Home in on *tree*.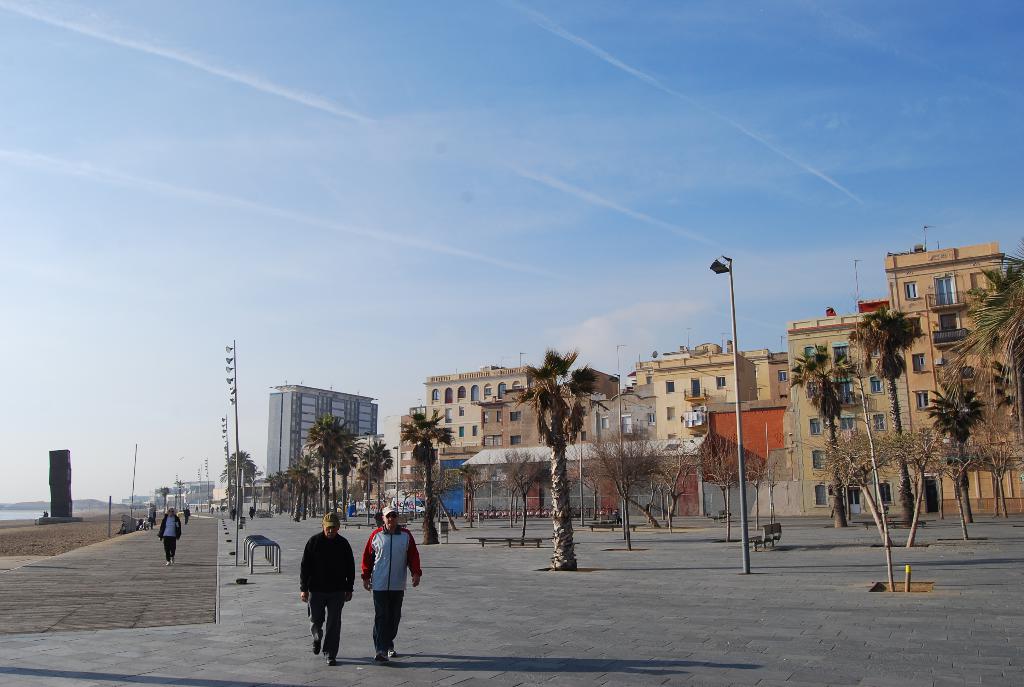
Homed in at (x1=515, y1=361, x2=595, y2=579).
